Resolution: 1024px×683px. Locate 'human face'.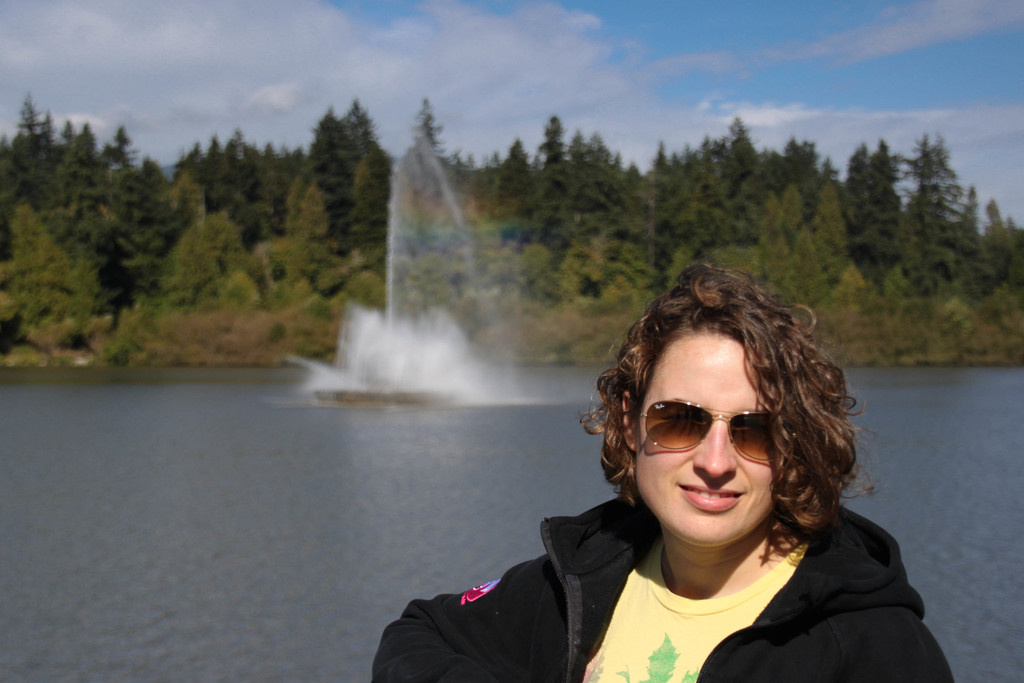
(x1=628, y1=333, x2=786, y2=561).
